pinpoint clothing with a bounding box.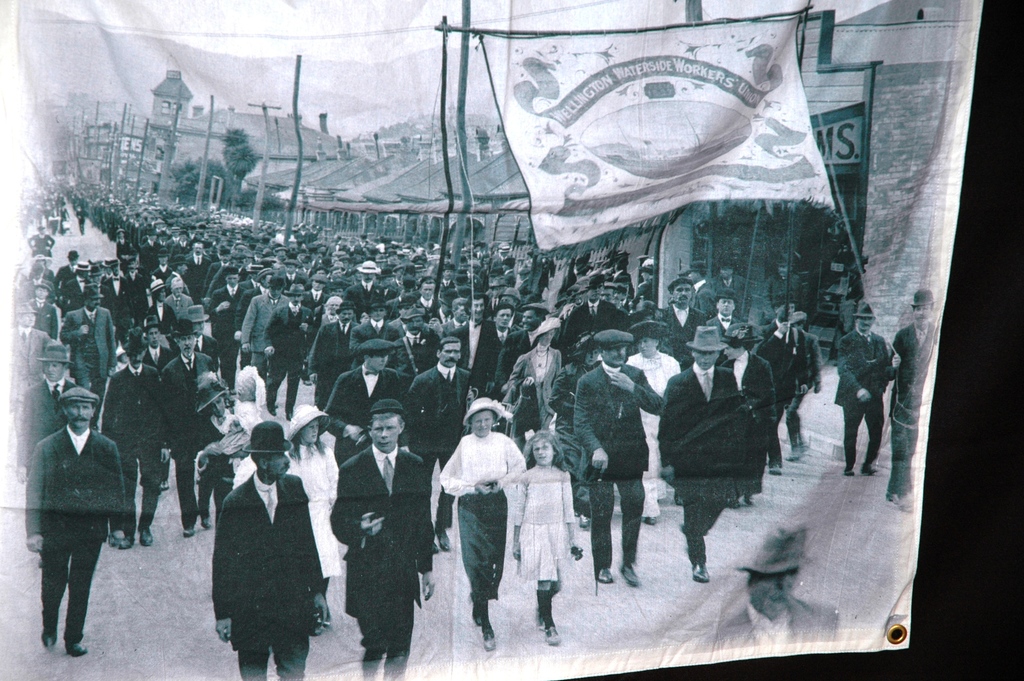
{"left": 721, "top": 346, "right": 777, "bottom": 482}.
